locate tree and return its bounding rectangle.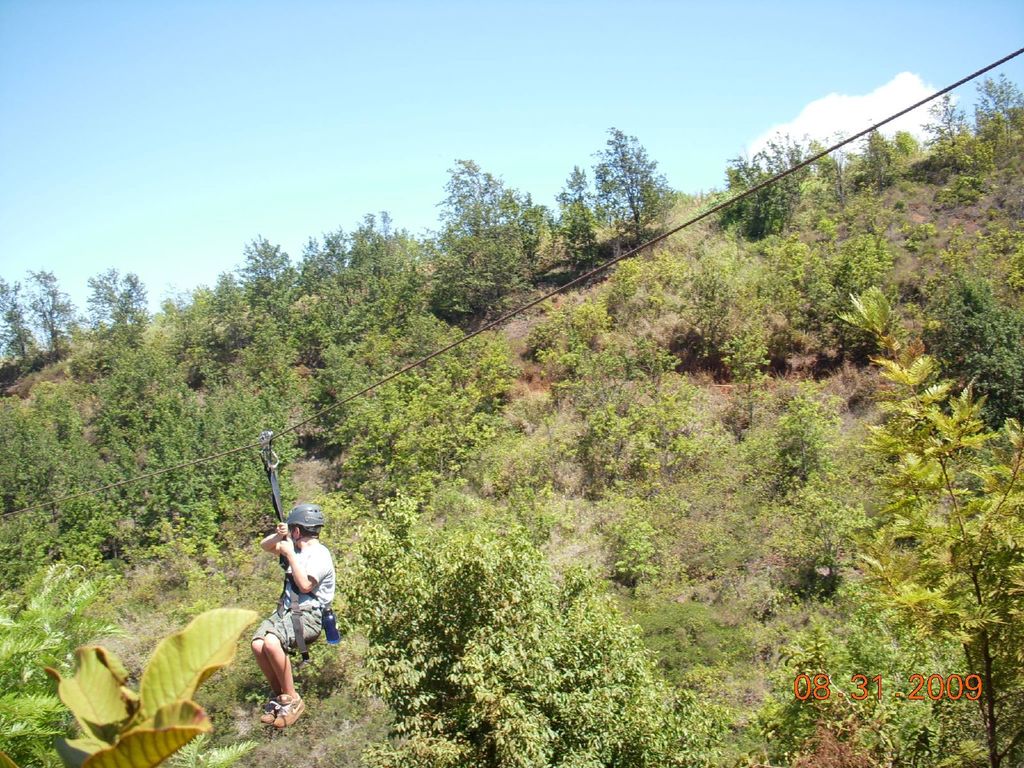
(778,481,833,589).
